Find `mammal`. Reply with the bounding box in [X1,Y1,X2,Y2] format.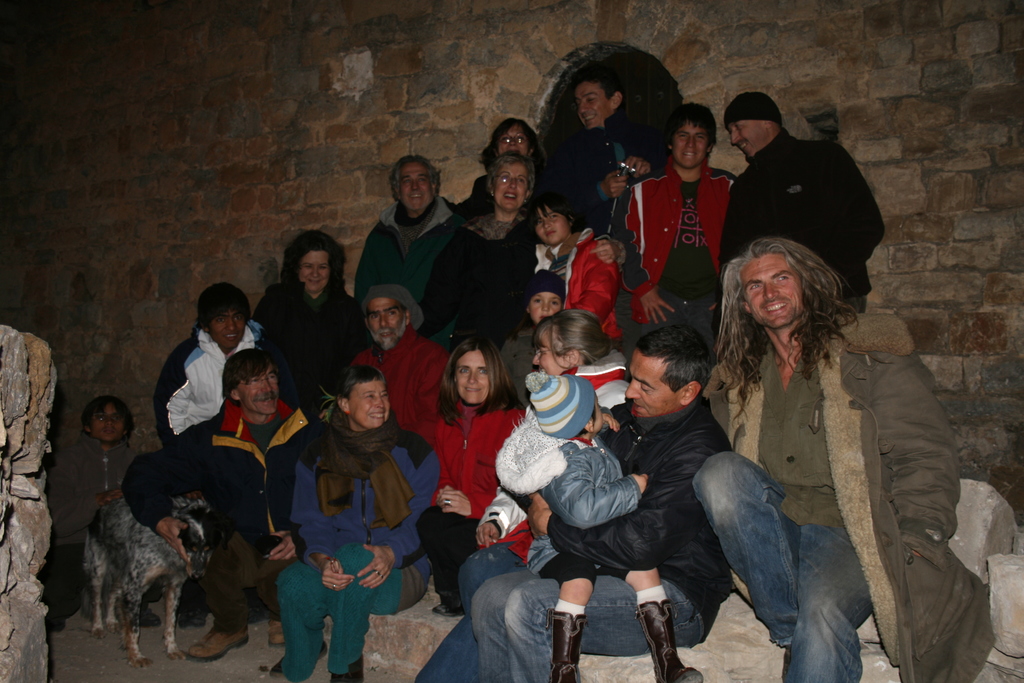
[723,92,883,313].
